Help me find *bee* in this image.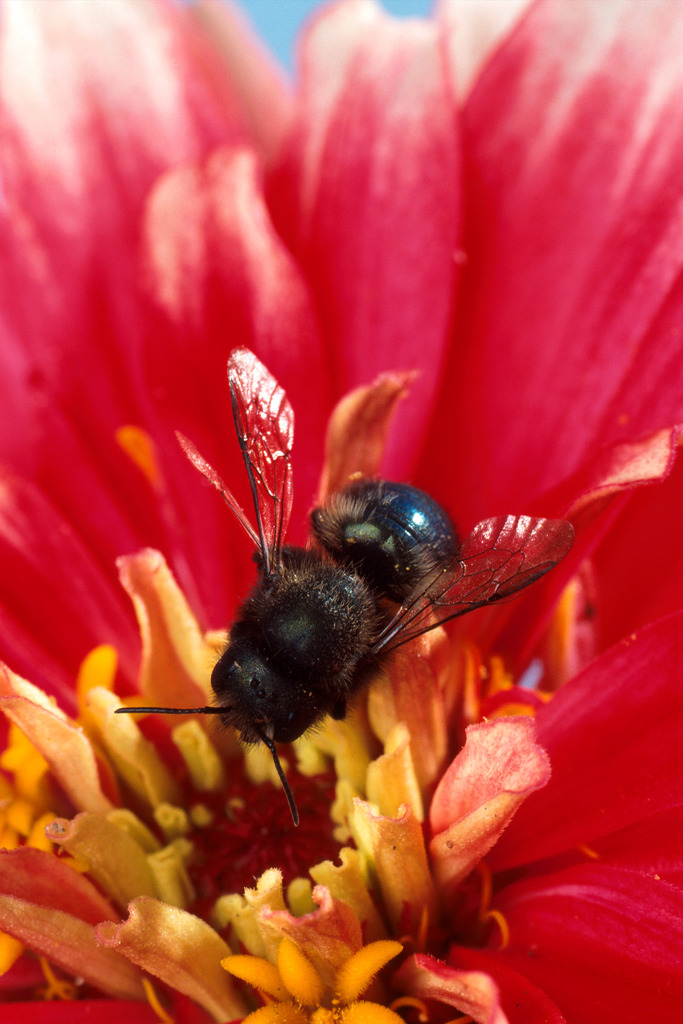
Found it: region(115, 351, 575, 828).
